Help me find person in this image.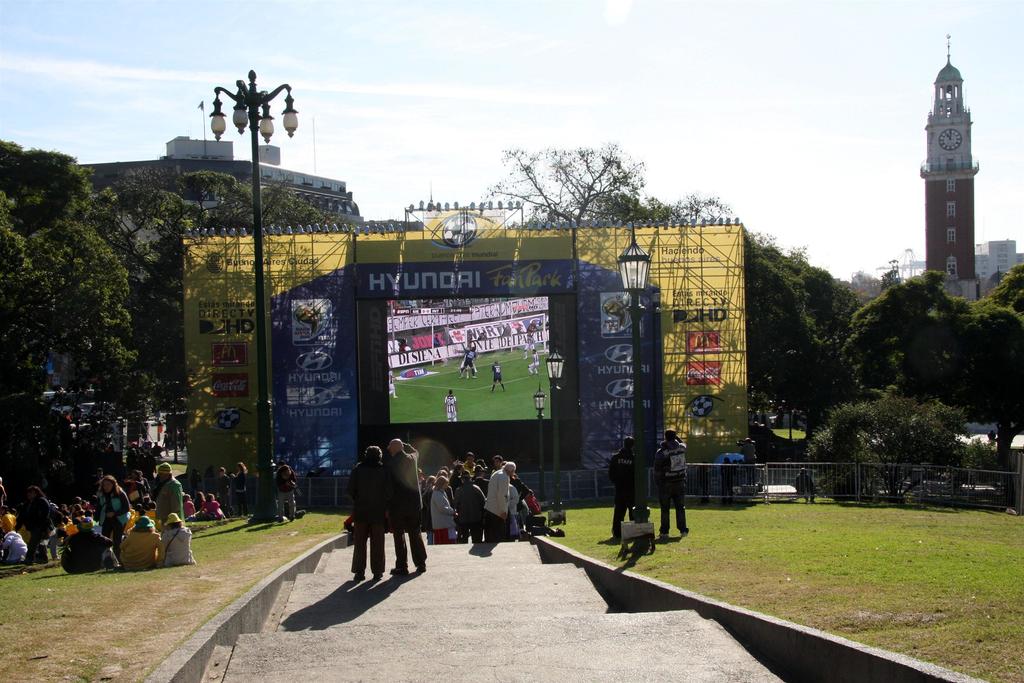
Found it: {"x1": 790, "y1": 409, "x2": 800, "y2": 429}.
